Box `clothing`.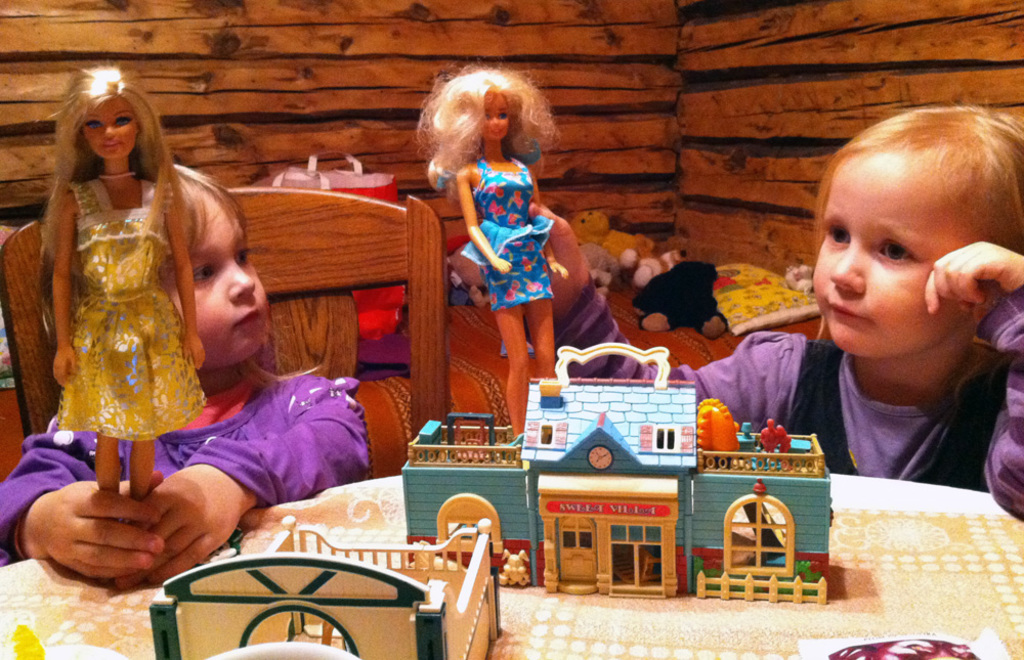
bbox(19, 129, 206, 447).
